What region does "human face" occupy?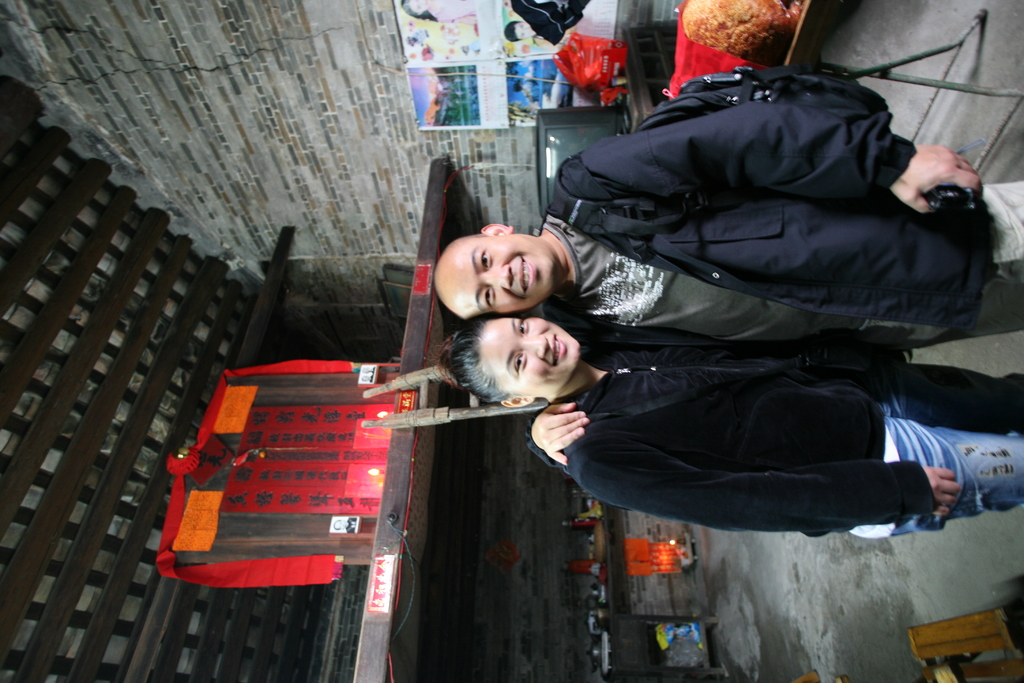
[514,19,536,38].
